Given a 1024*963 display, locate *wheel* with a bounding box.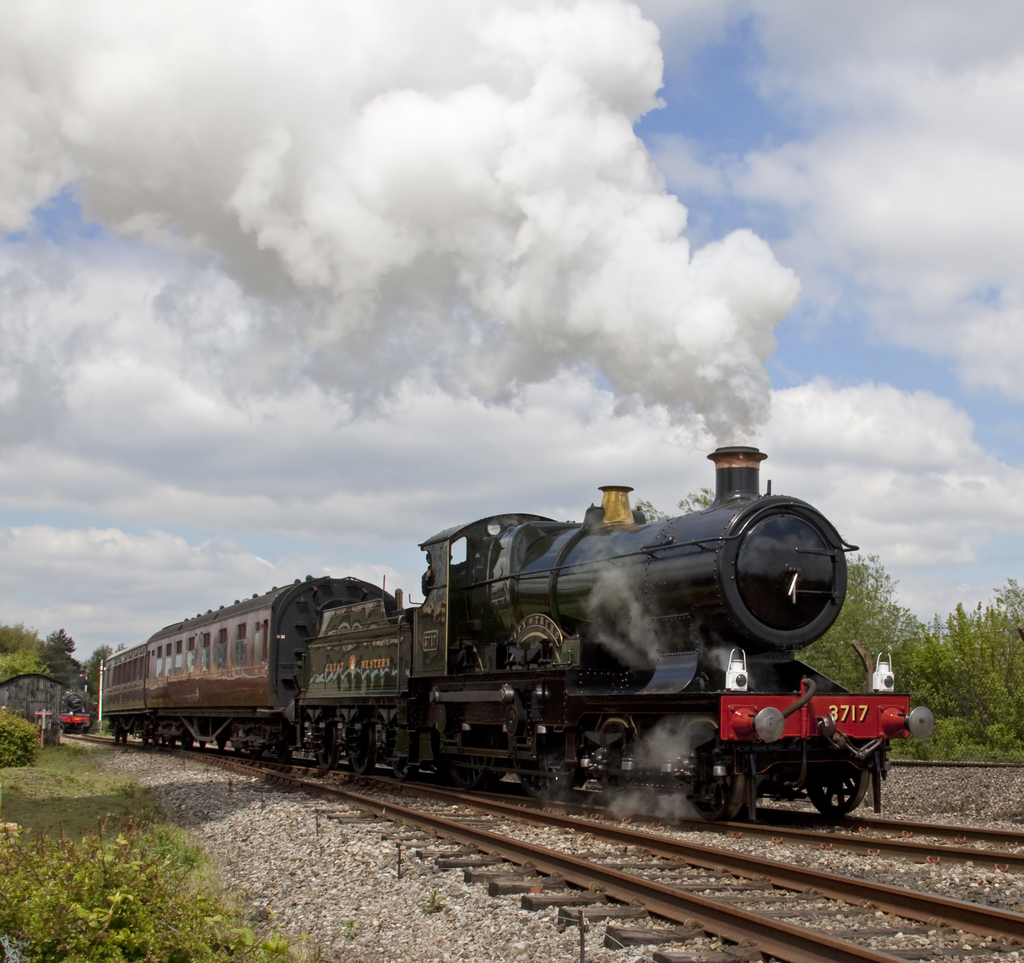
Located: (812, 740, 863, 827).
